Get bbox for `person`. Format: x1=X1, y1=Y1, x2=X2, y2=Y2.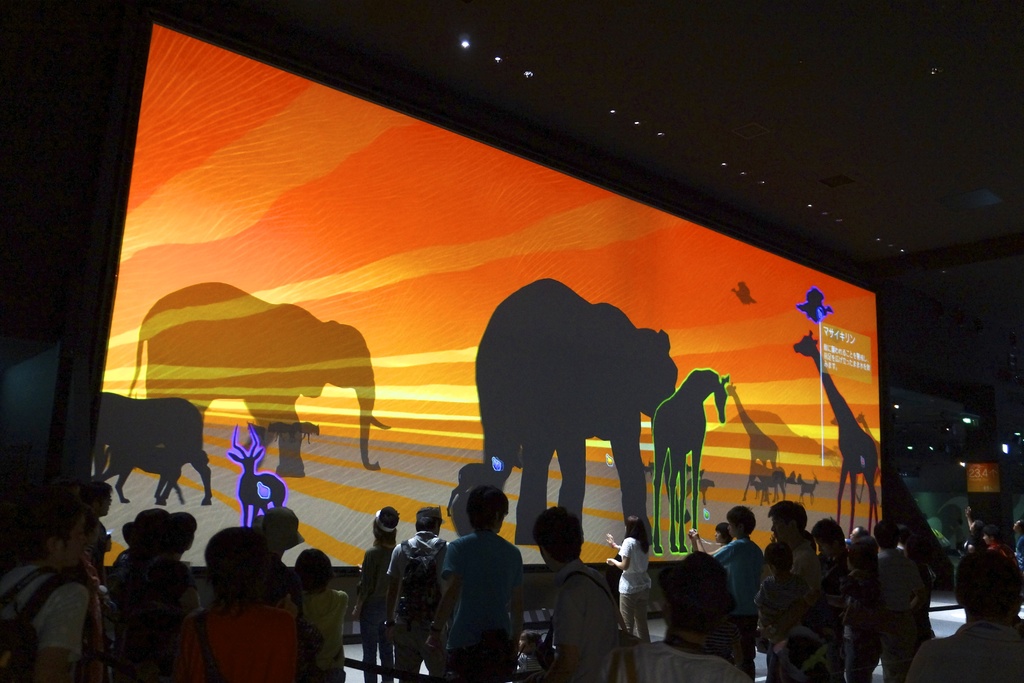
x1=902, y1=550, x2=1023, y2=682.
